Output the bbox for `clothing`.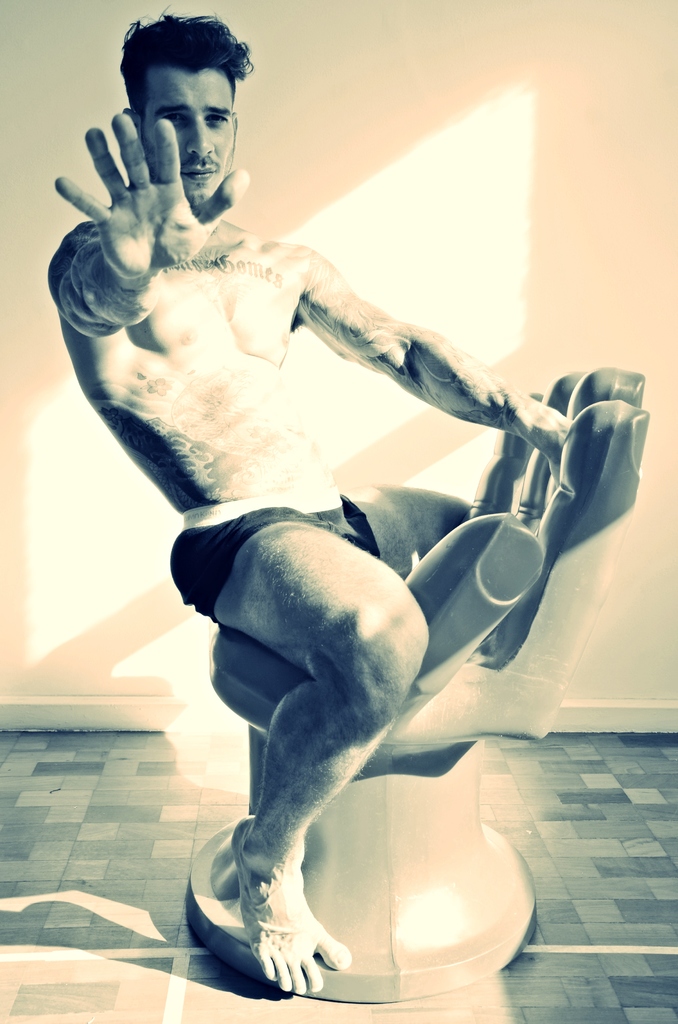
[x1=170, y1=481, x2=389, y2=623].
